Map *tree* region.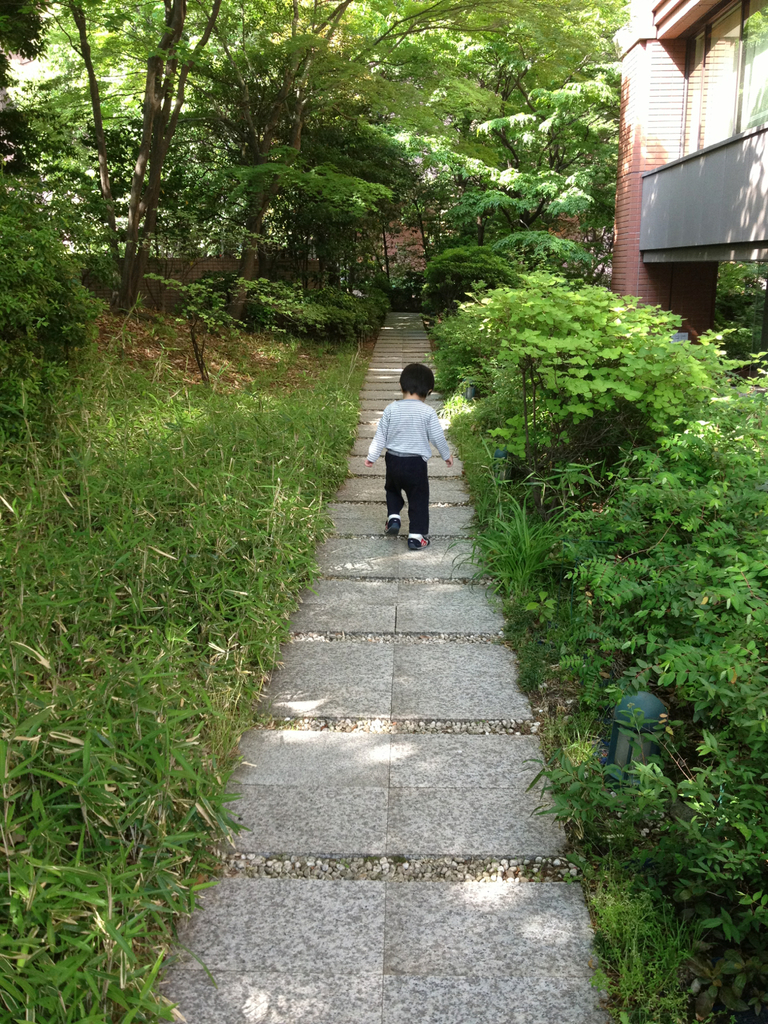
Mapped to x1=0 y1=1 x2=58 y2=172.
